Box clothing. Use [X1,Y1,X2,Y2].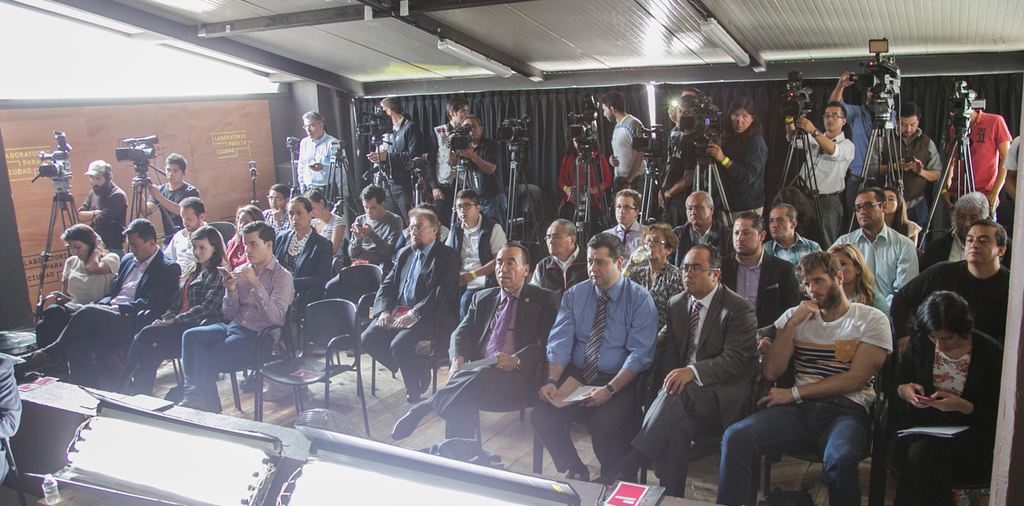
[878,326,996,505].
